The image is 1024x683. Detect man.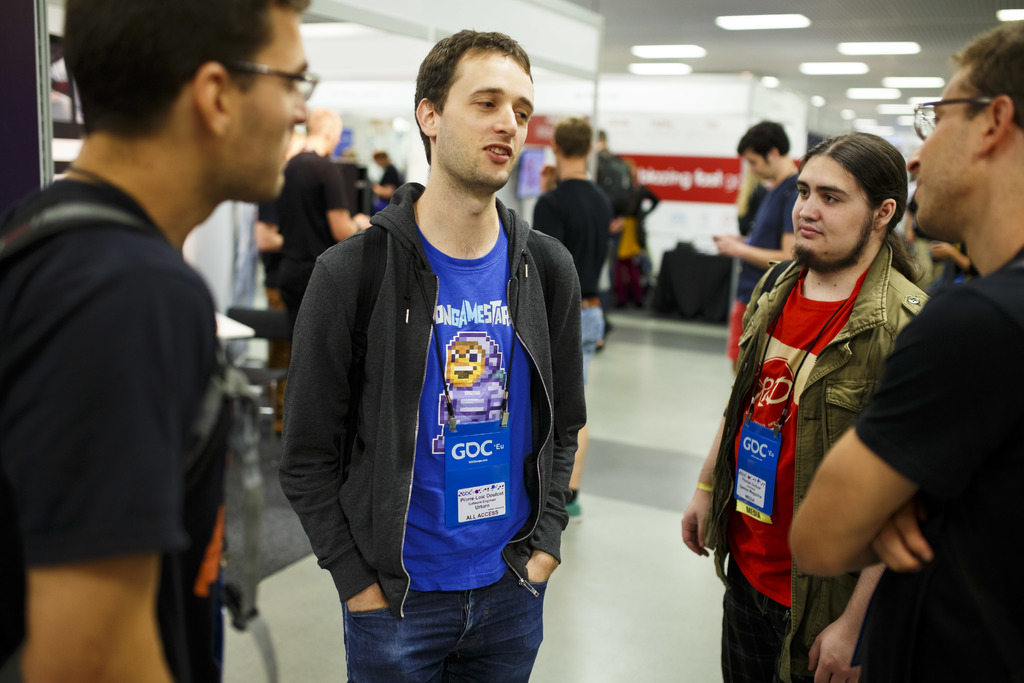
Detection: bbox=(527, 115, 615, 524).
